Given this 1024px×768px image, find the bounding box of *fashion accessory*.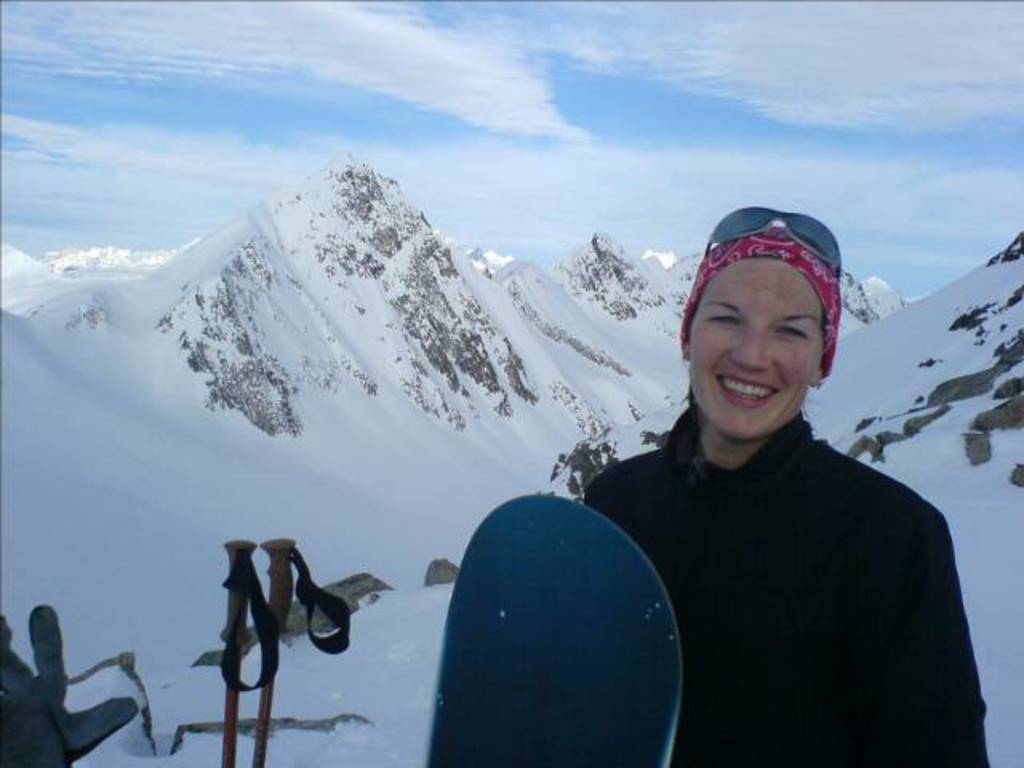
locate(677, 227, 843, 378).
